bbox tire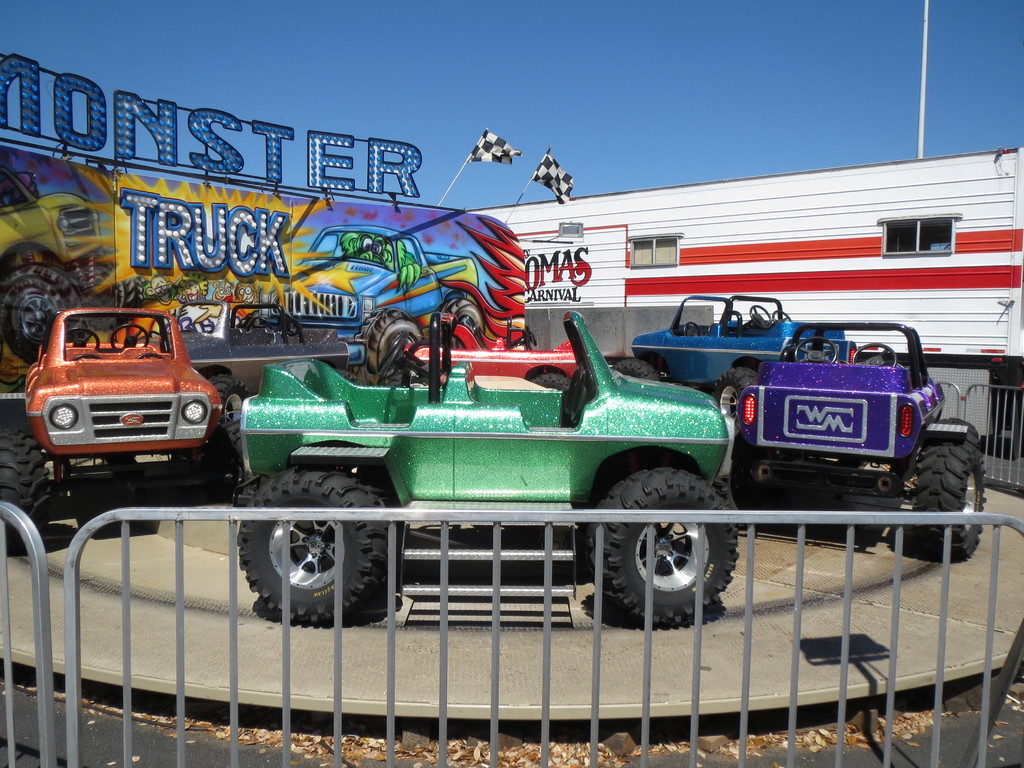
(124, 277, 141, 321)
